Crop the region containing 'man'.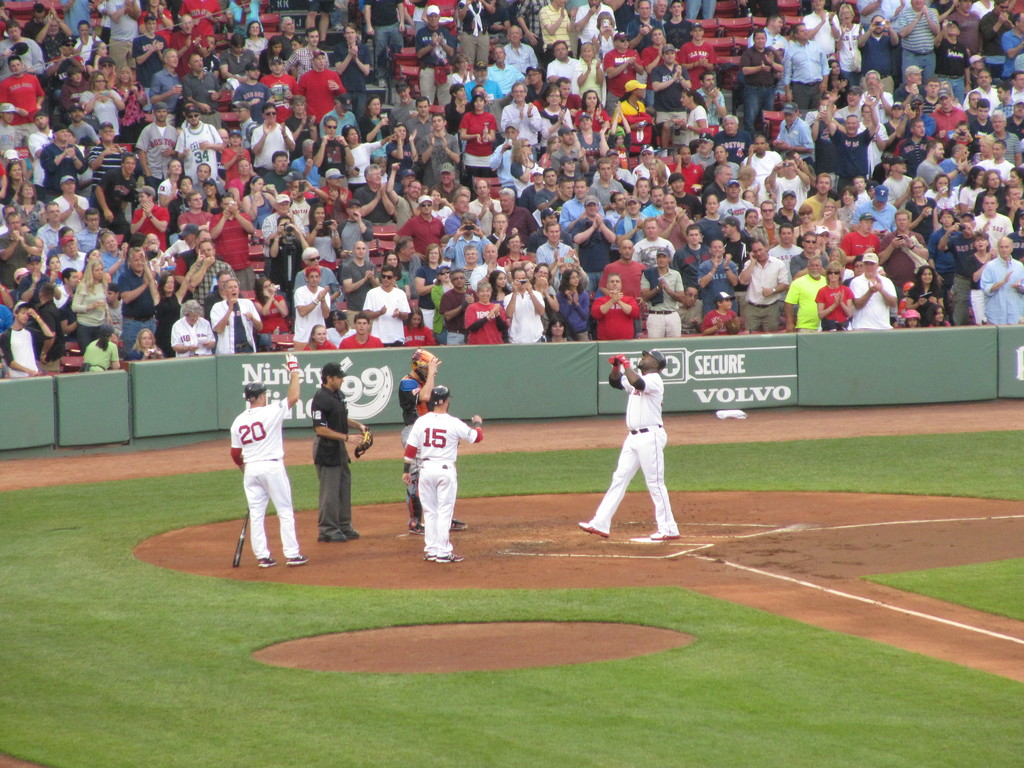
Crop region: [554,78,577,112].
